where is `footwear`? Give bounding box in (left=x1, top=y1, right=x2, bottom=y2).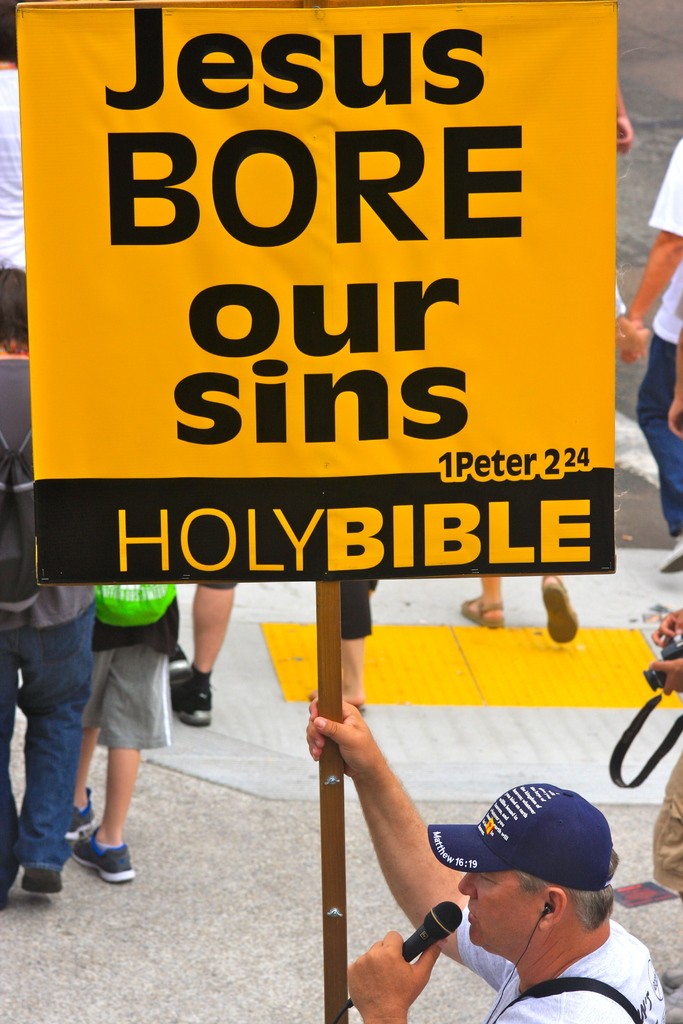
(left=20, top=865, right=65, bottom=897).
